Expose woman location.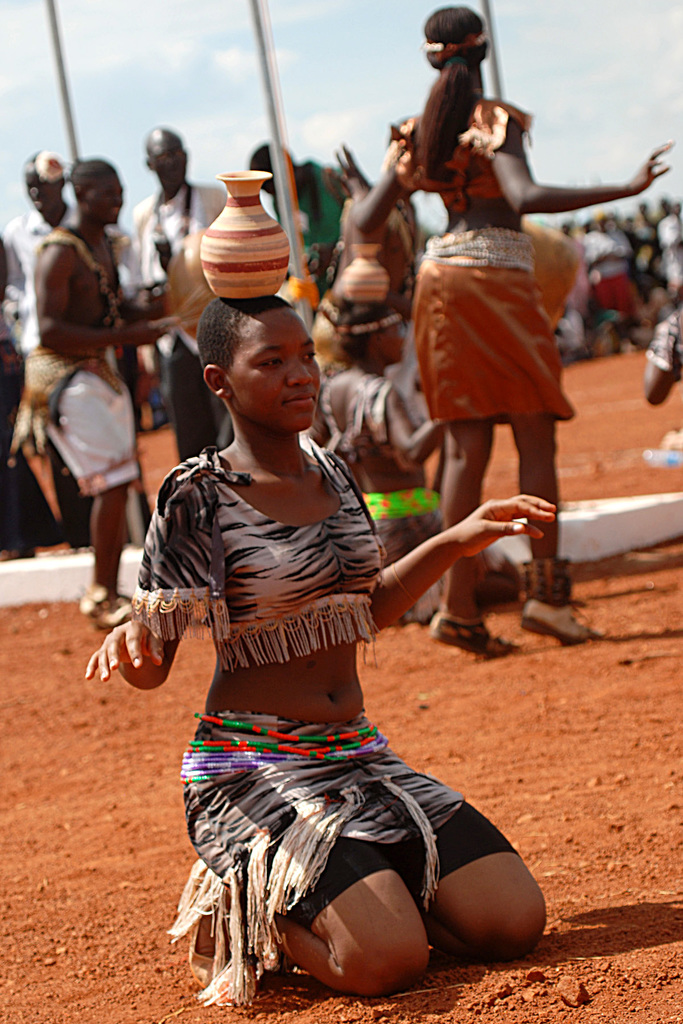
Exposed at [84,291,559,995].
